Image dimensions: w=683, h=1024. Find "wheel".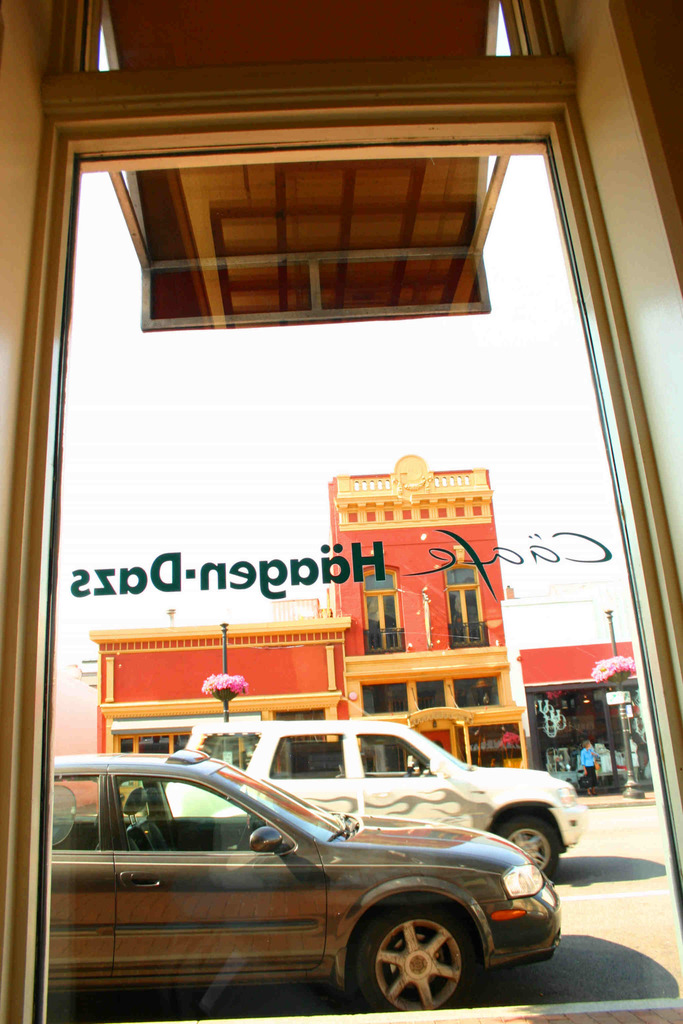
pyautogui.locateOnScreen(348, 905, 489, 1014).
